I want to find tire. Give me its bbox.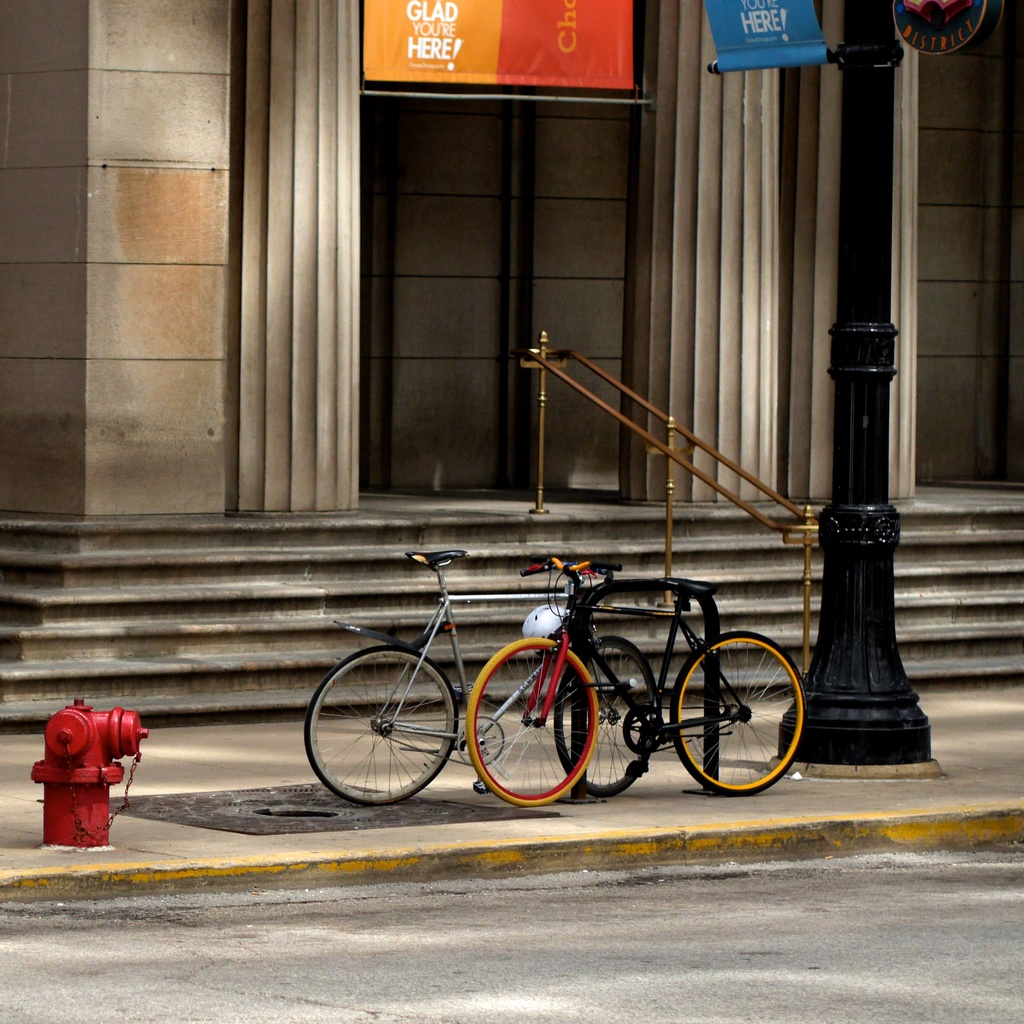
325, 644, 451, 808.
